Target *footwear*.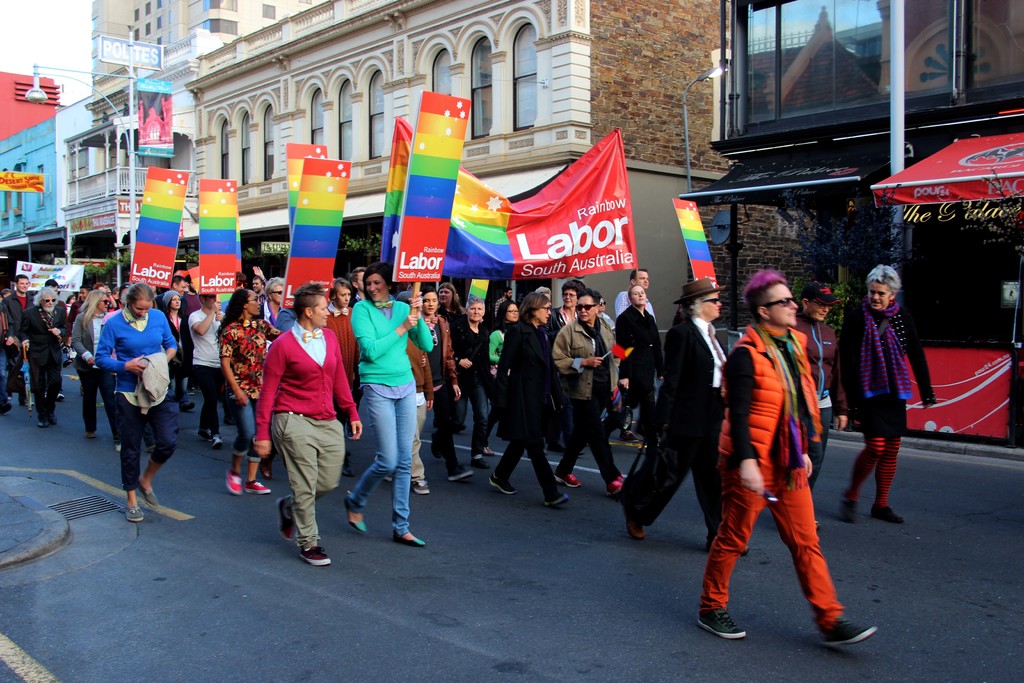
Target region: BBox(53, 413, 63, 425).
